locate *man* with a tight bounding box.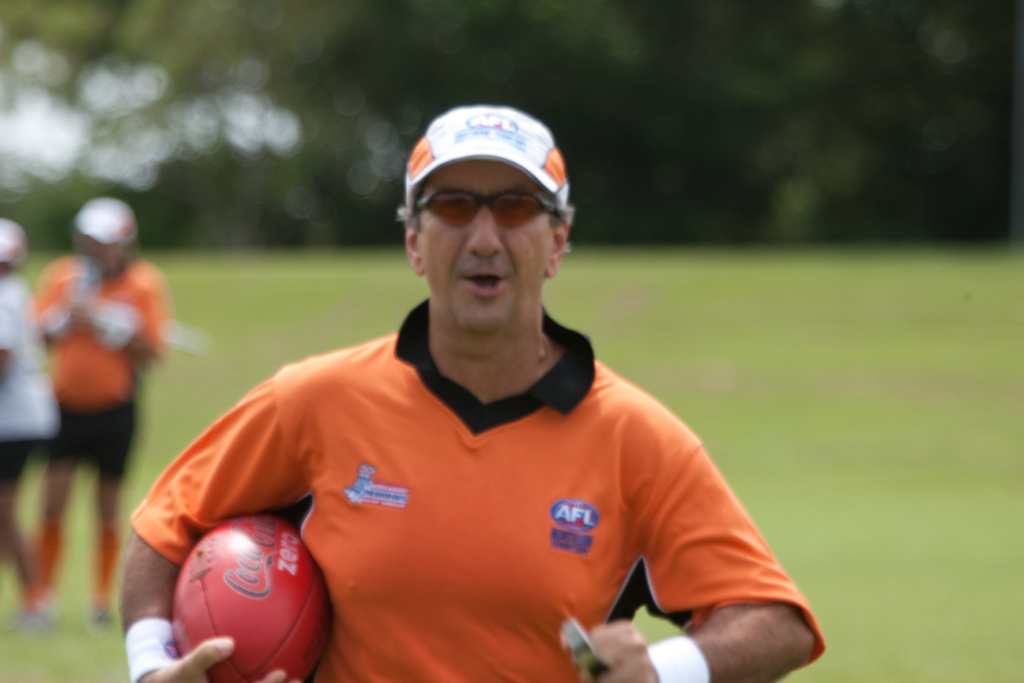
0/217/59/620.
